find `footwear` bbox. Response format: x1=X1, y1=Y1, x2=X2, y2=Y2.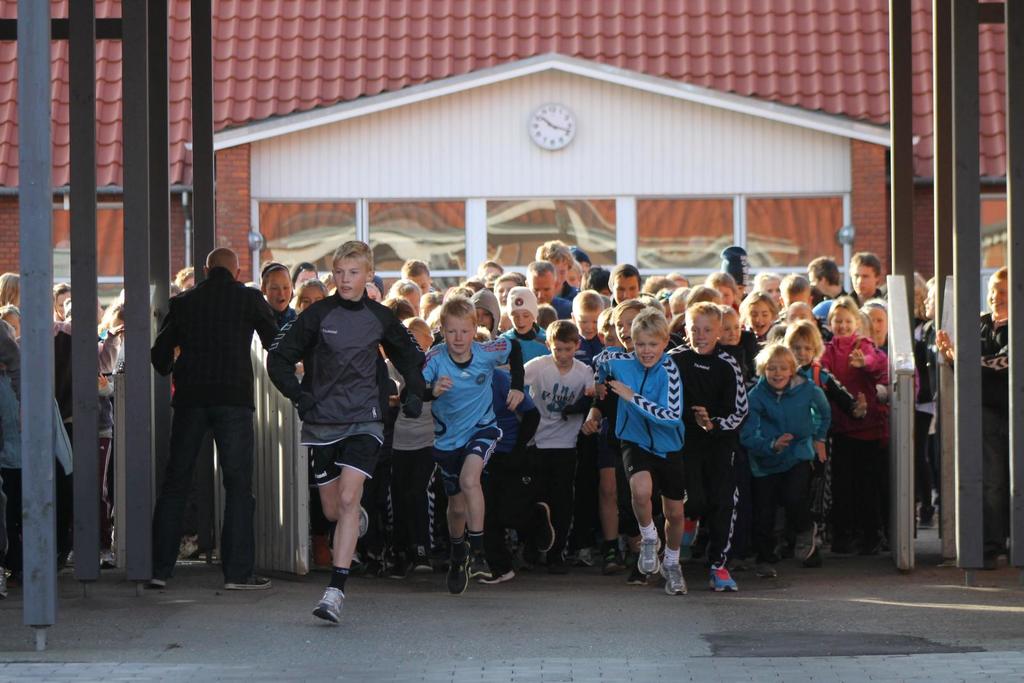
x1=531, y1=501, x2=551, y2=558.
